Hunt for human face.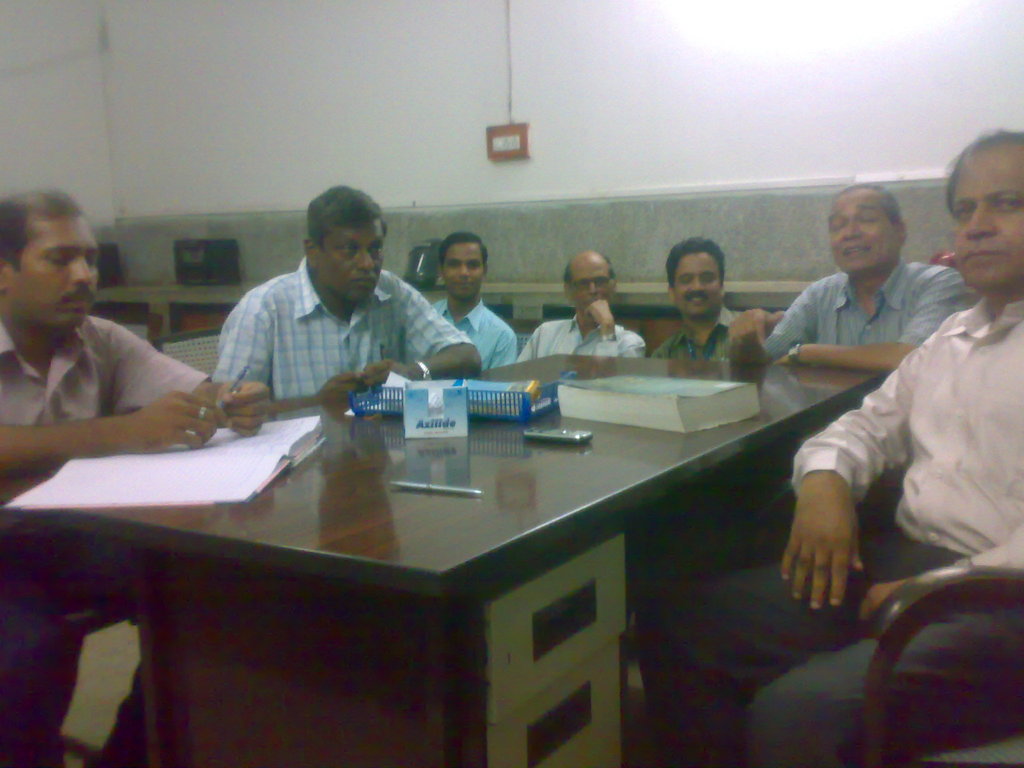
Hunted down at 952, 147, 1023, 290.
